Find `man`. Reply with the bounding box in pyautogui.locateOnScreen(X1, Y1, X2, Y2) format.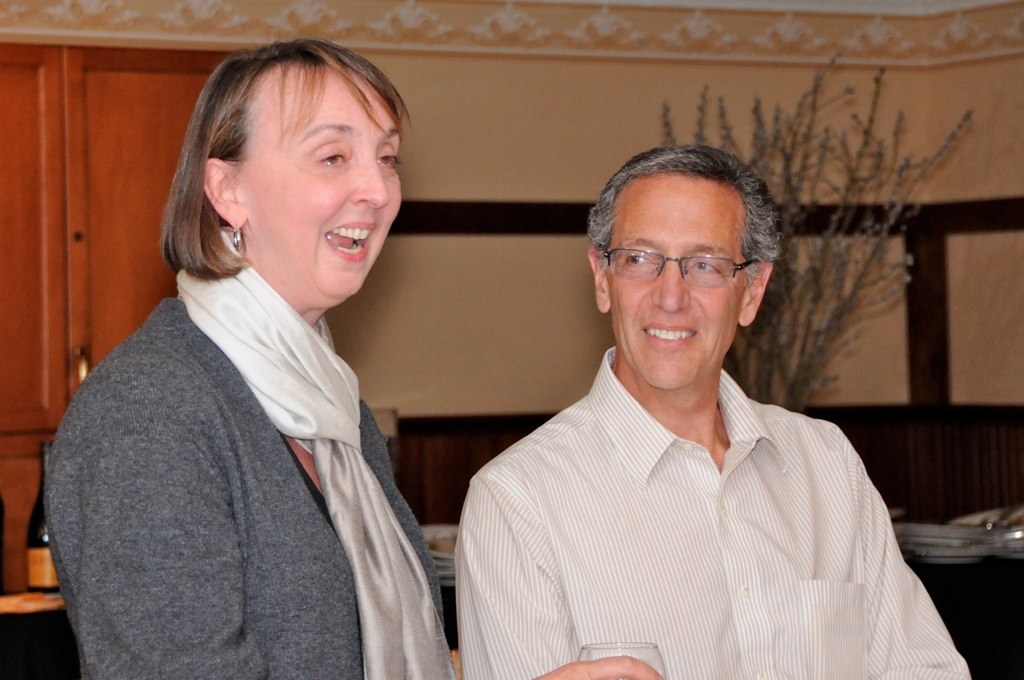
pyautogui.locateOnScreen(428, 122, 982, 675).
